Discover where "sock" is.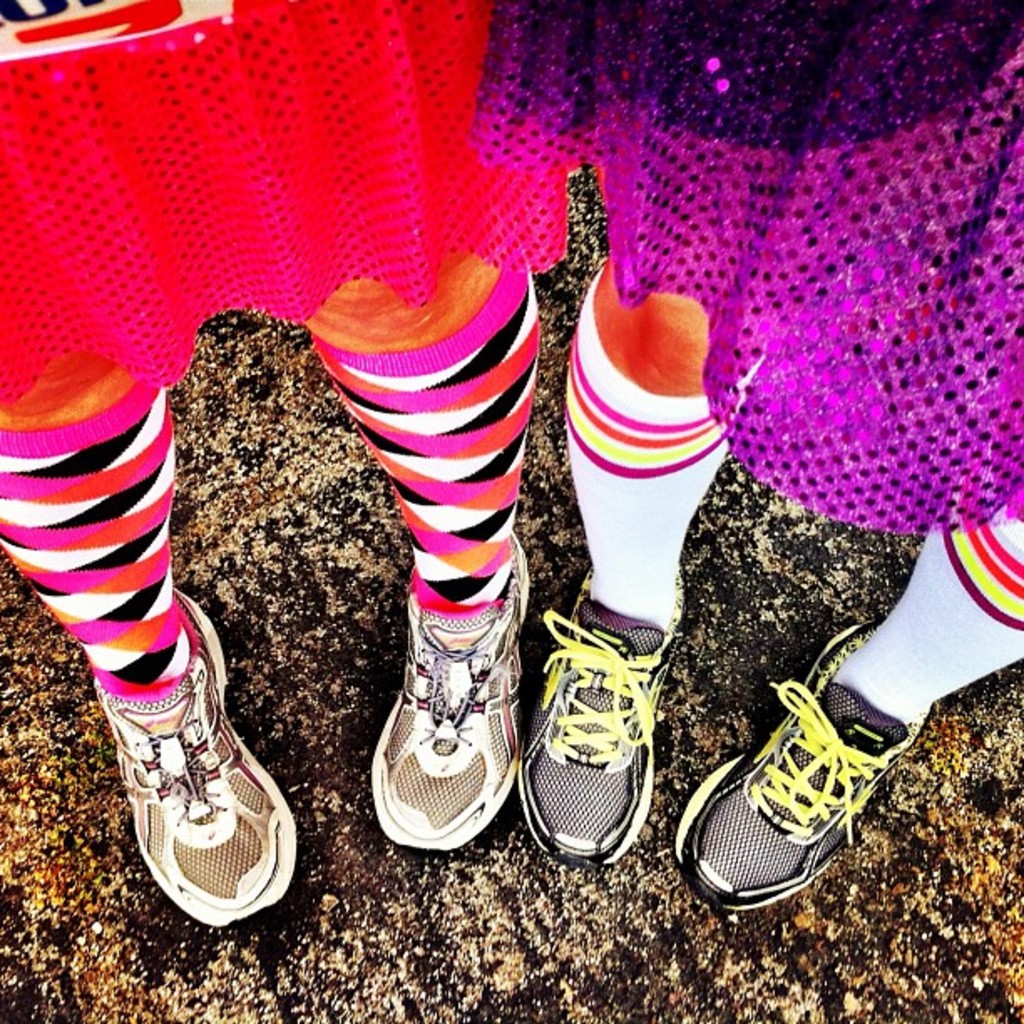
Discovered at <bbox>564, 264, 765, 637</bbox>.
